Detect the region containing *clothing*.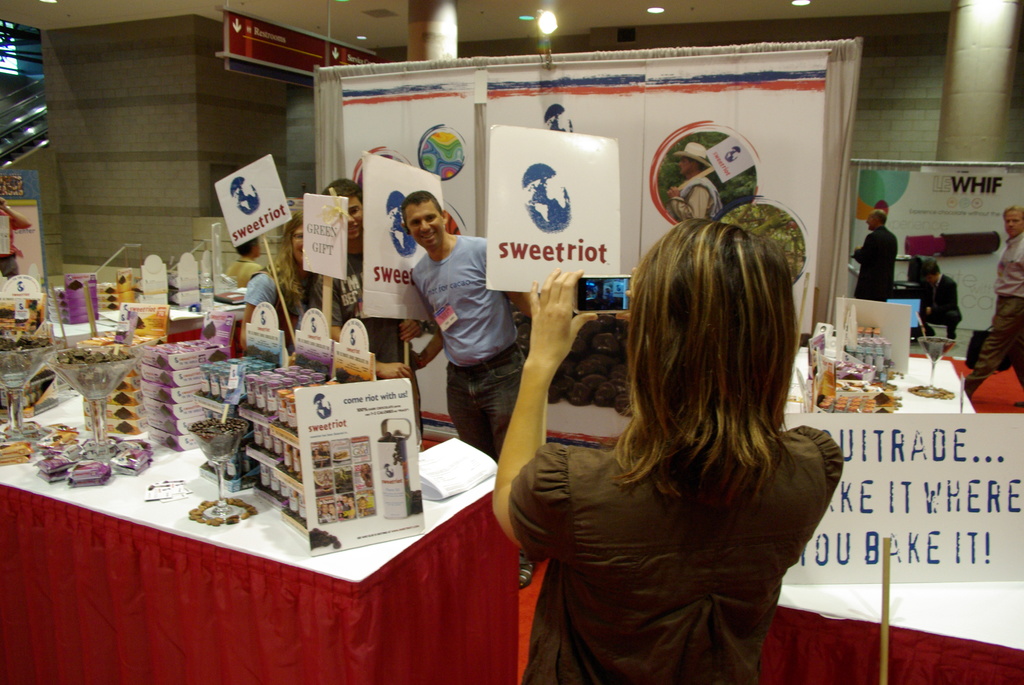
BBox(989, 235, 1023, 322).
